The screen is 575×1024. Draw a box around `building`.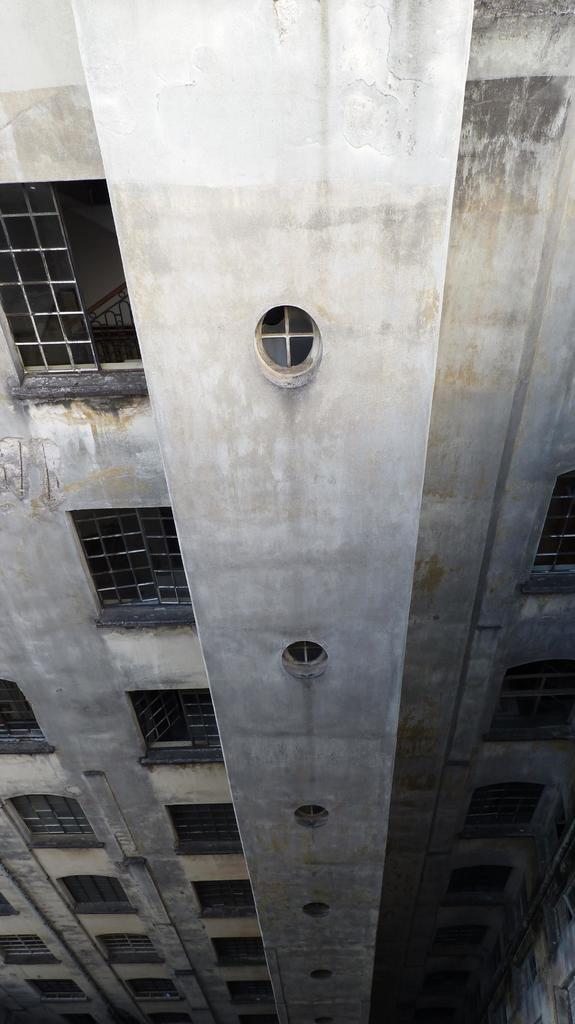
0, 0, 574, 1023.
